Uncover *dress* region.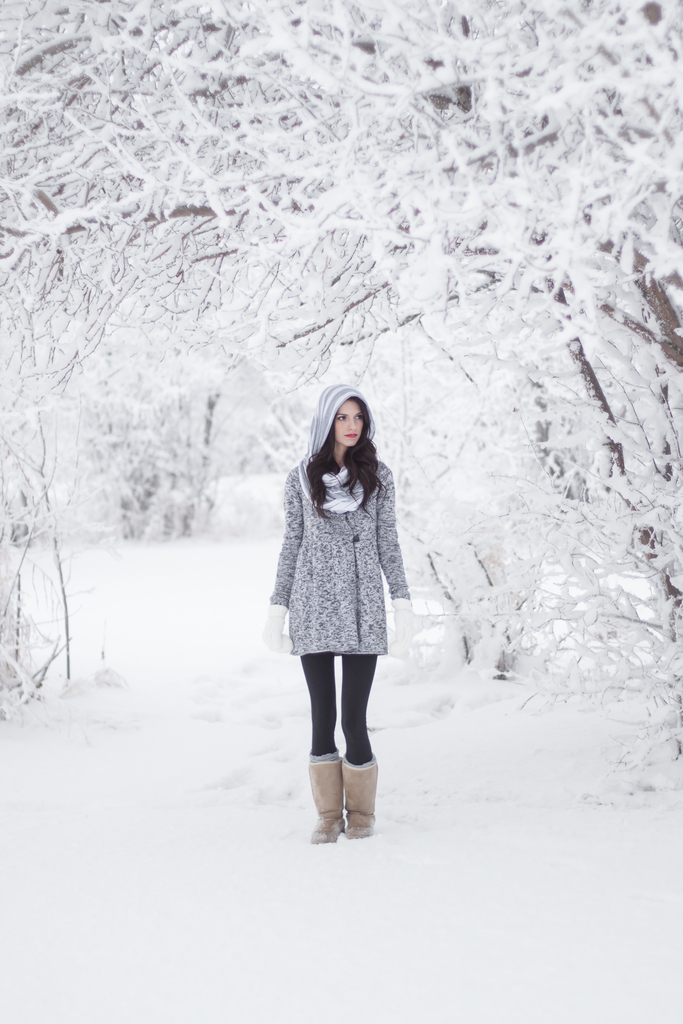
Uncovered: [270,384,411,655].
